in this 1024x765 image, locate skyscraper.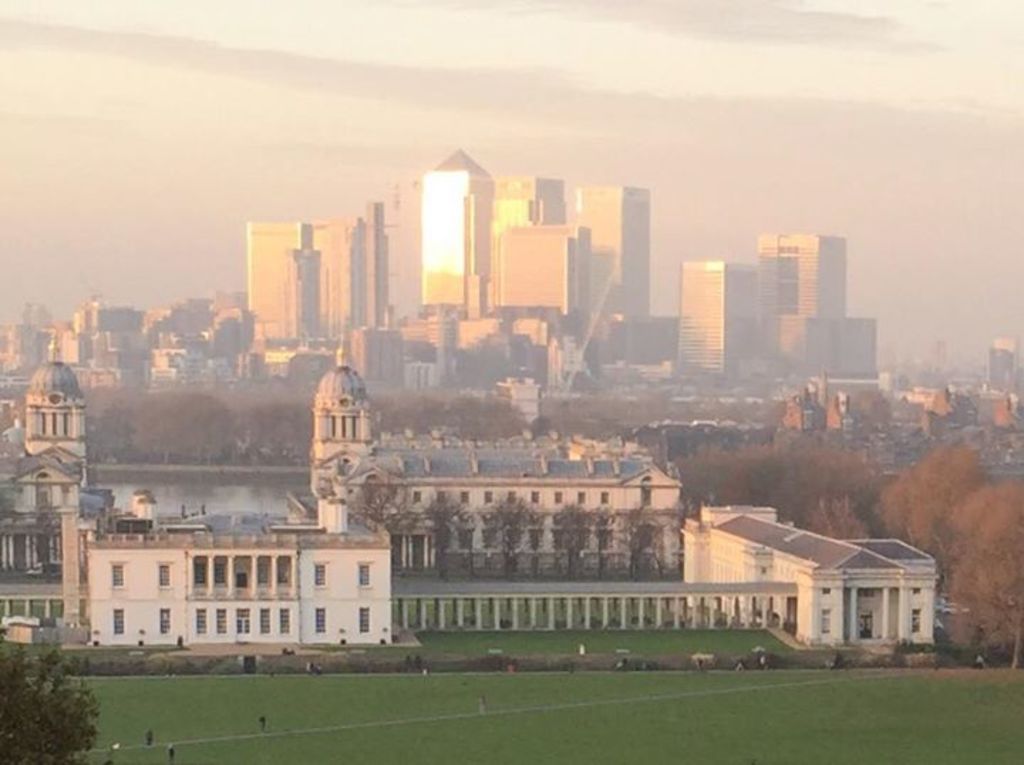
Bounding box: x1=759 y1=226 x2=849 y2=320.
